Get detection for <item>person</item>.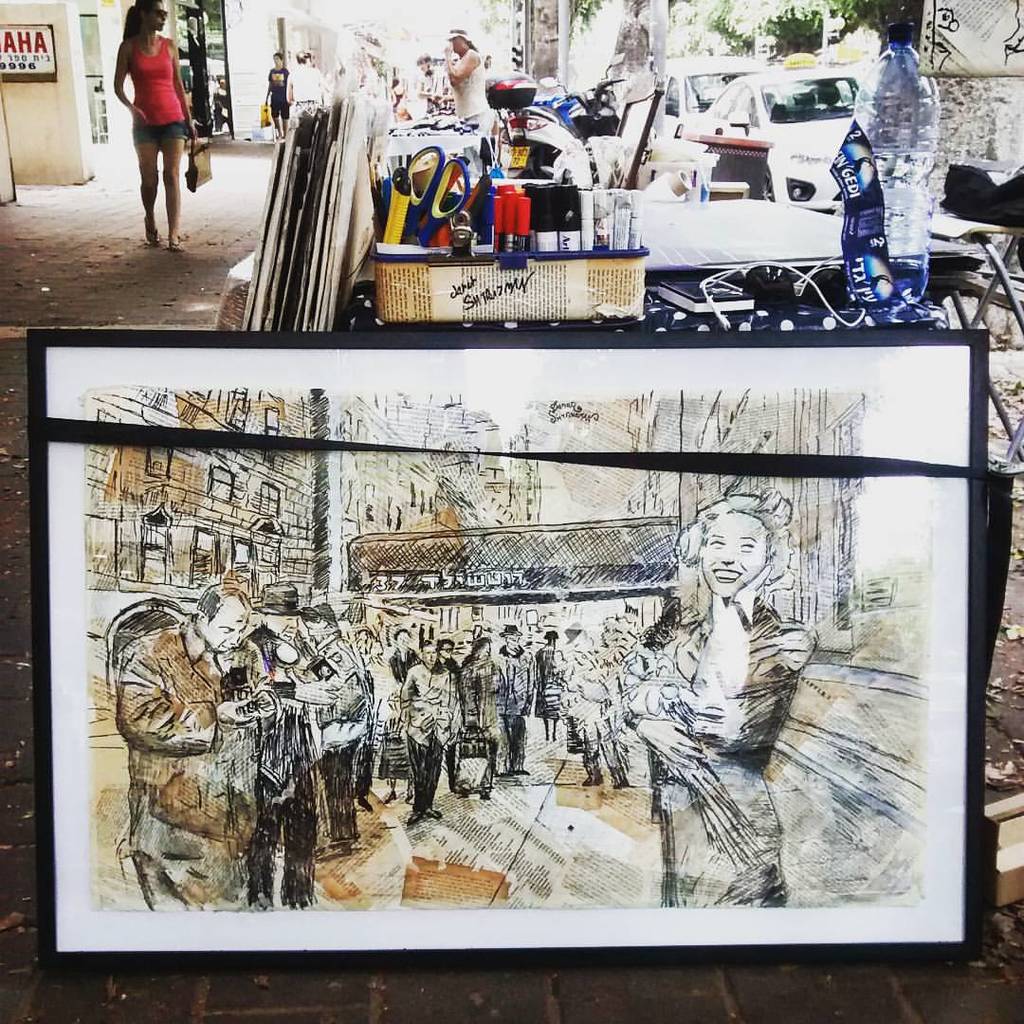
Detection: box(284, 51, 331, 127).
